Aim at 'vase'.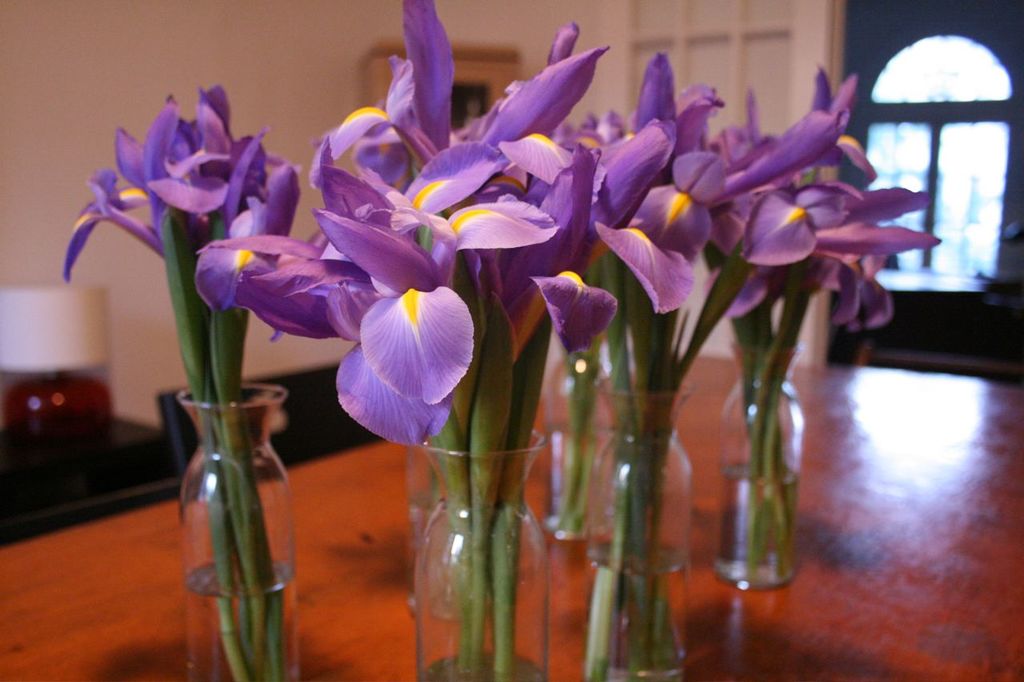
Aimed at [left=586, top=378, right=696, bottom=681].
